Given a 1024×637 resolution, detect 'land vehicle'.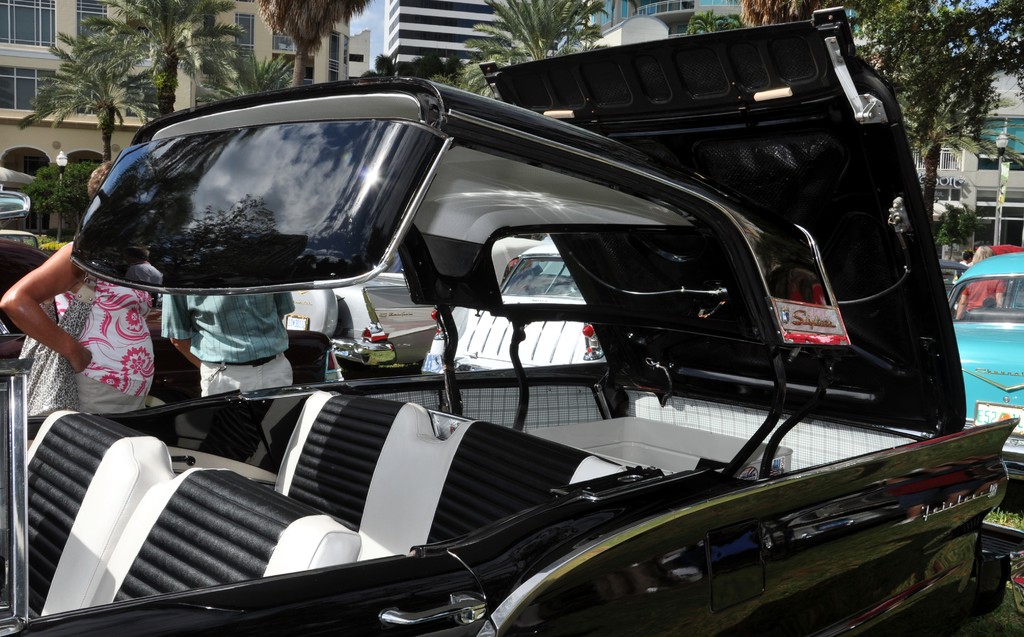
box(0, 233, 201, 379).
